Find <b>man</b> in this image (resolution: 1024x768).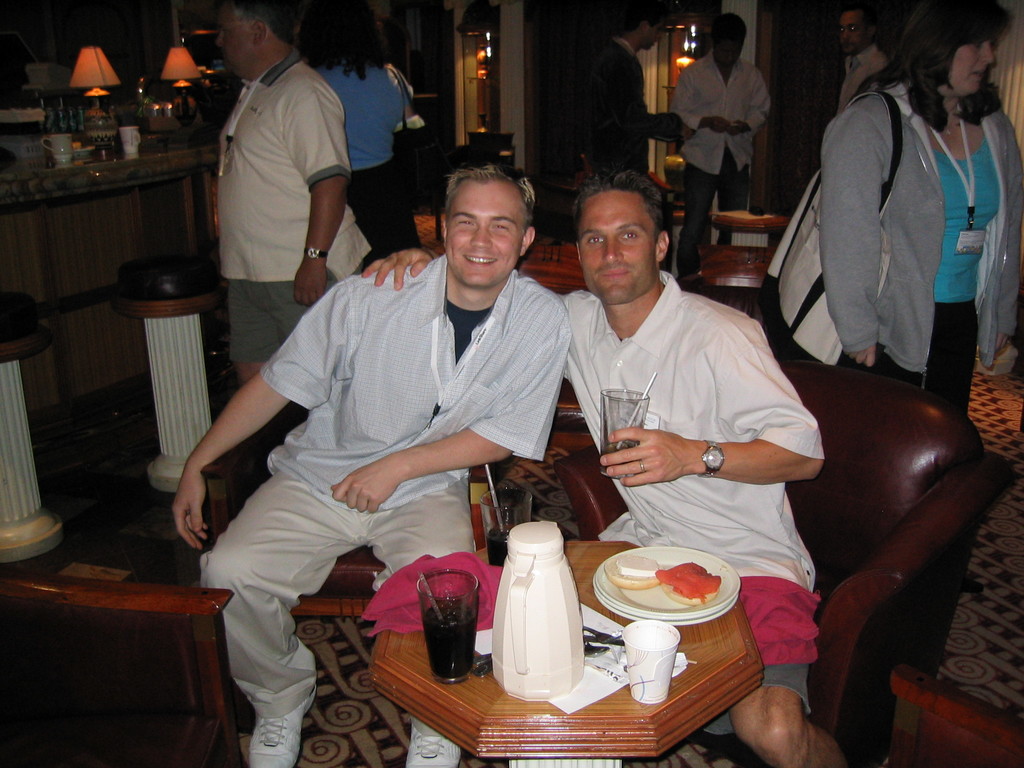
666/4/771/279.
